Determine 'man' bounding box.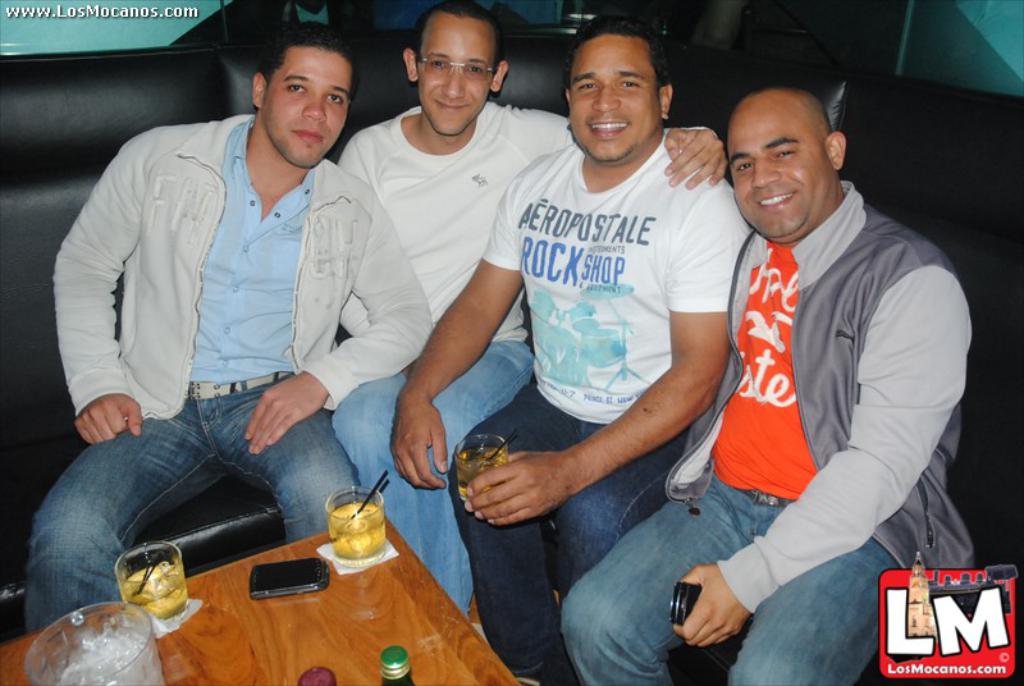
Determined: 27:20:452:646.
